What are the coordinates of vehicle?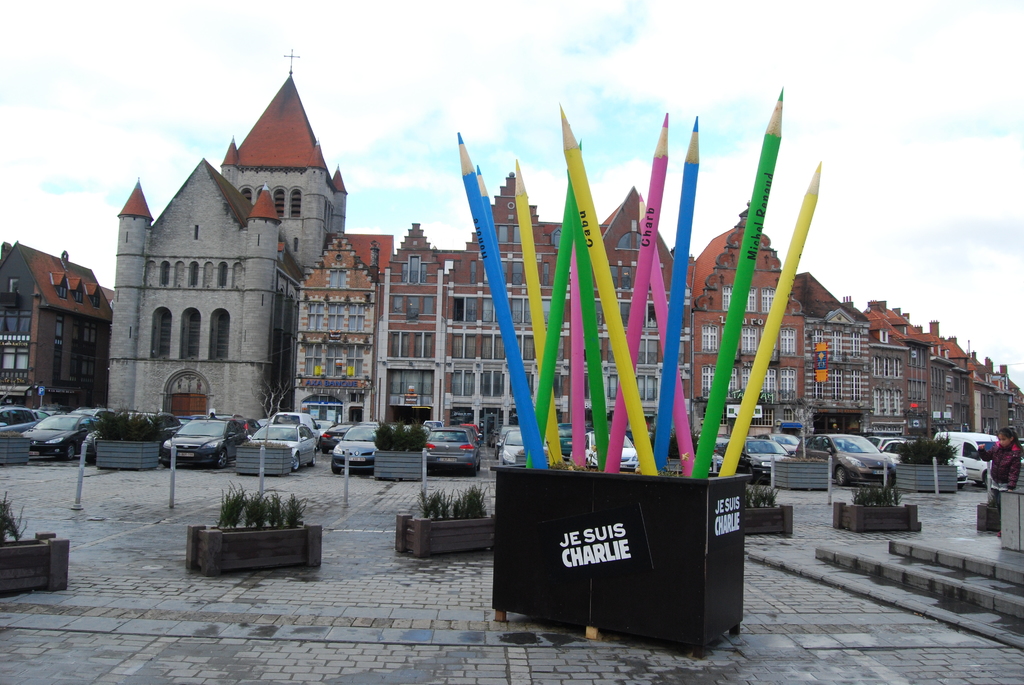
l=792, t=432, r=896, b=492.
